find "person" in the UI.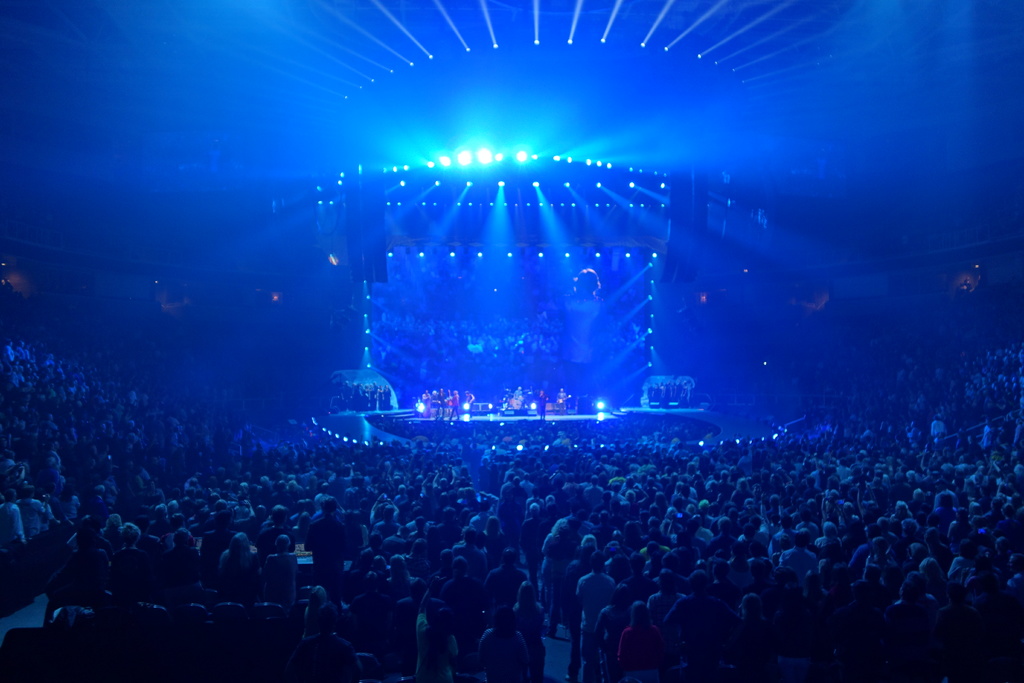
UI element at 496, 472, 528, 531.
